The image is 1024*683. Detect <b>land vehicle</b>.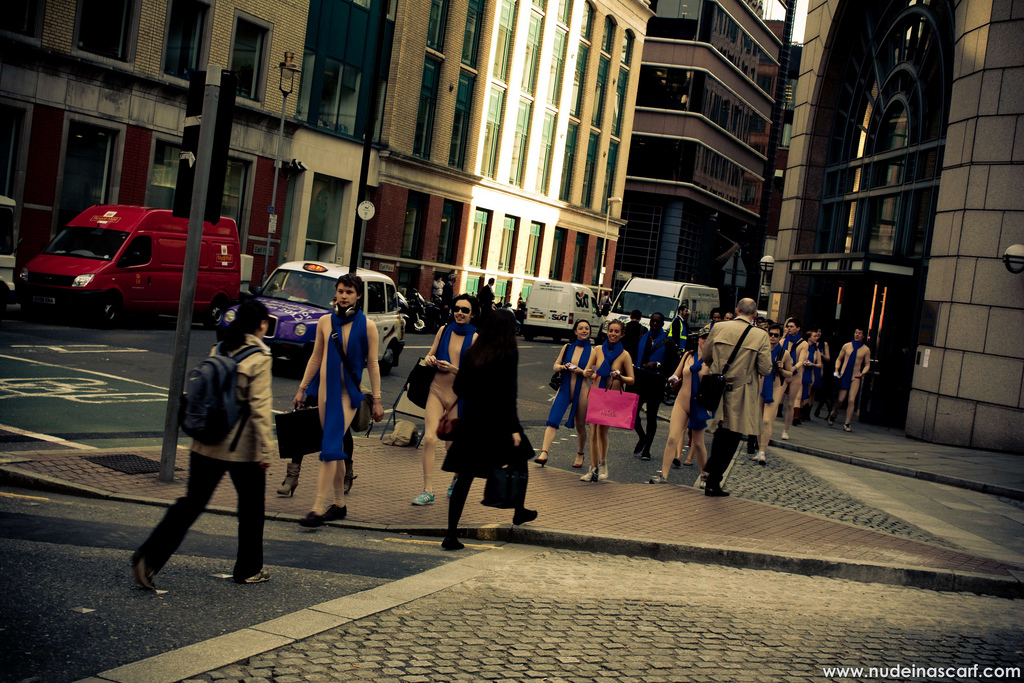
Detection: select_region(0, 195, 18, 309).
